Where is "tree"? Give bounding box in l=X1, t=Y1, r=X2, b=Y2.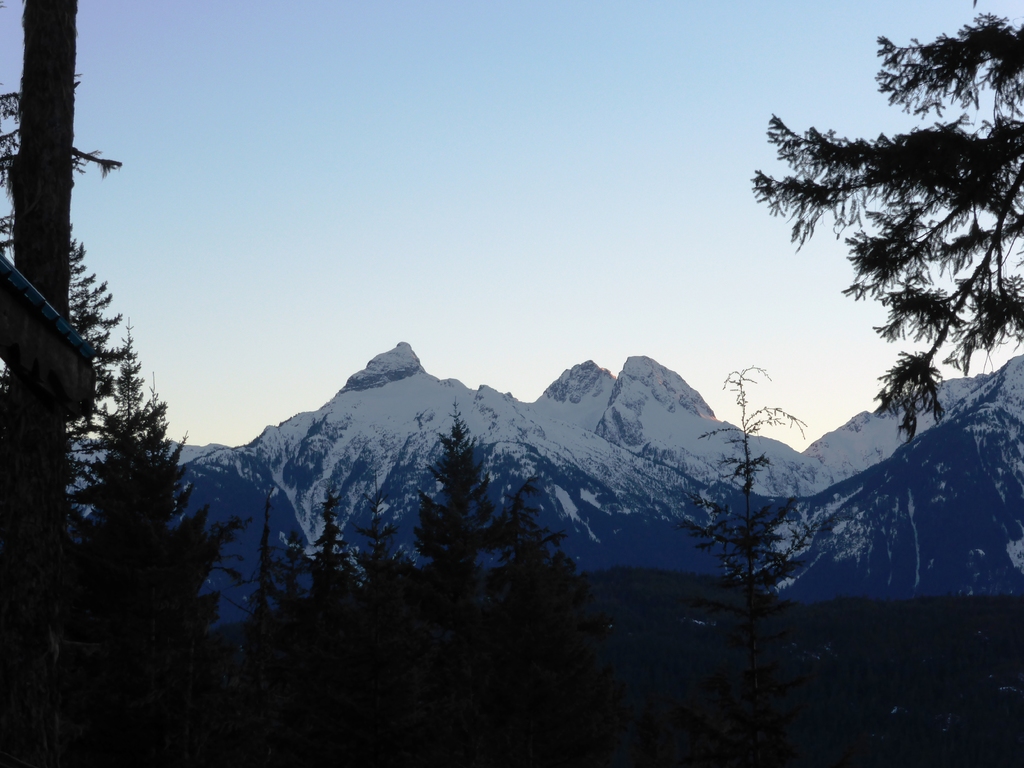
l=748, t=17, r=1023, b=436.
